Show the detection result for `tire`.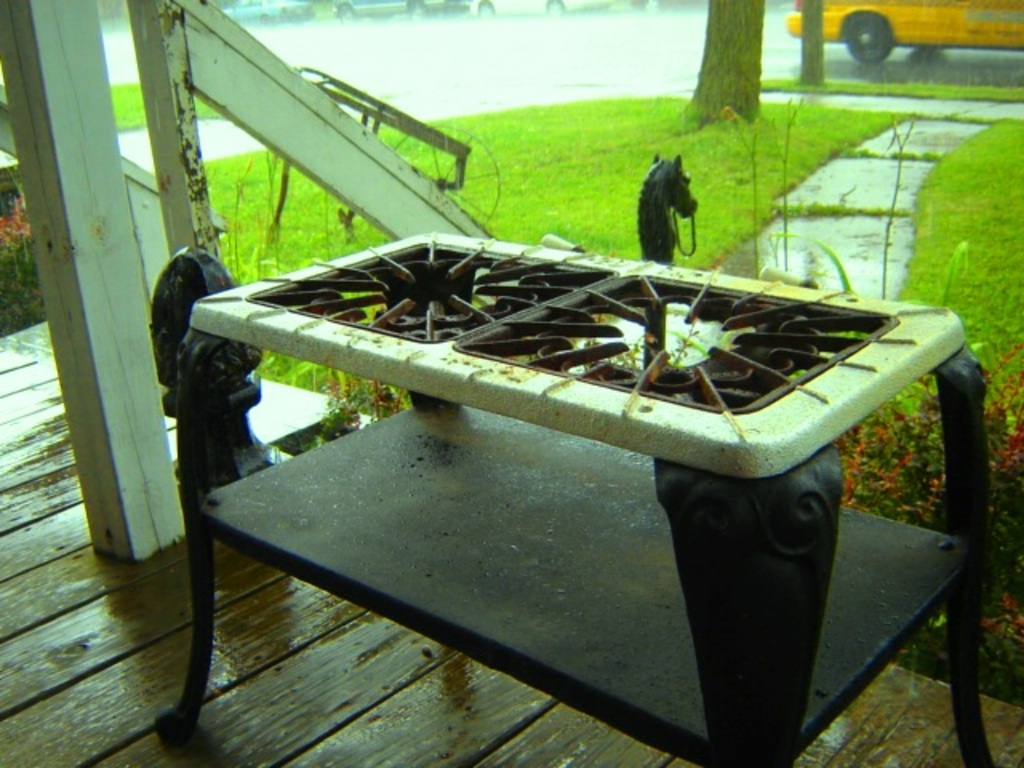
[x1=405, y1=0, x2=434, y2=21].
